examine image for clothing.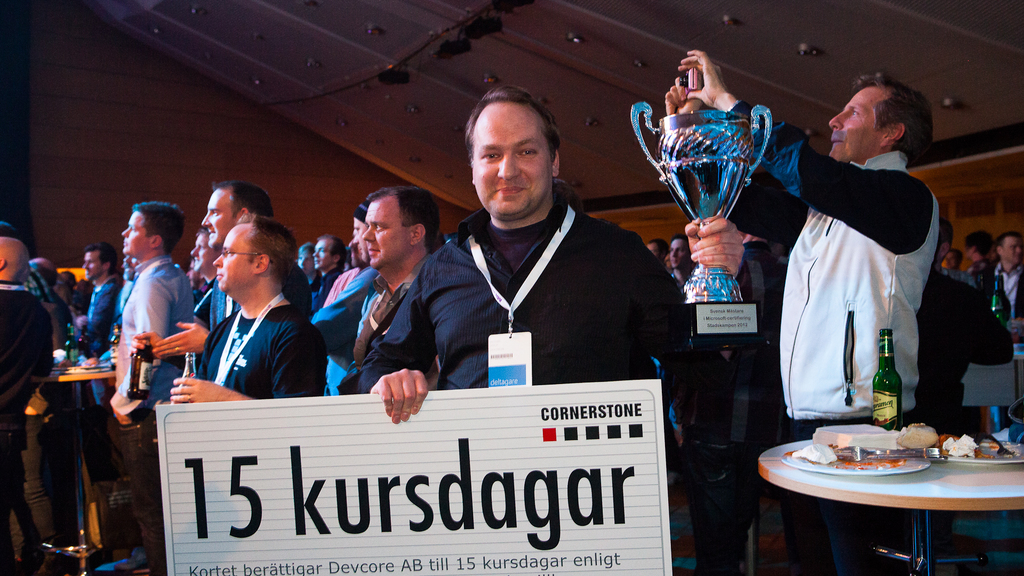
Examination result: 356:256:412:395.
